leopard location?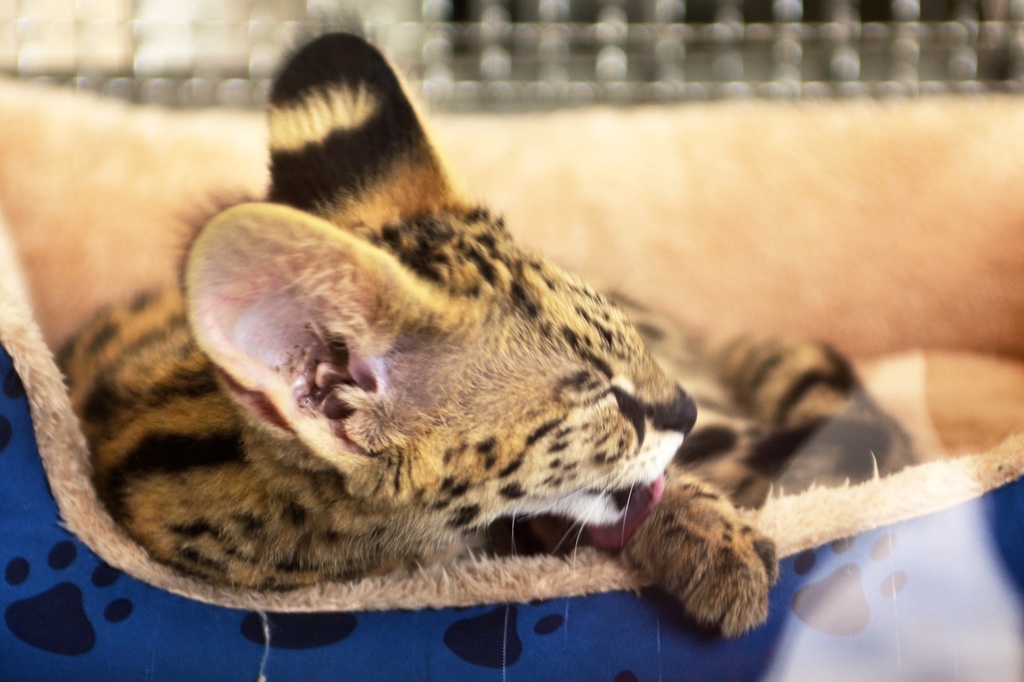
x1=56, y1=0, x2=917, y2=633
